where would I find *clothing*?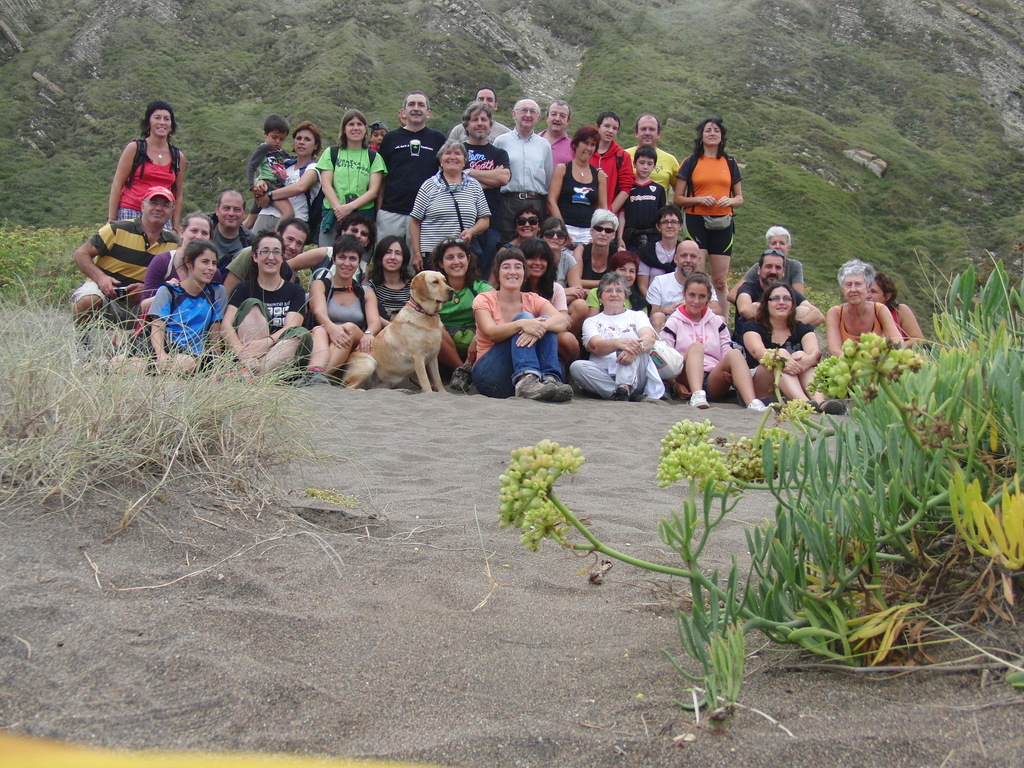
At box(467, 144, 515, 232).
